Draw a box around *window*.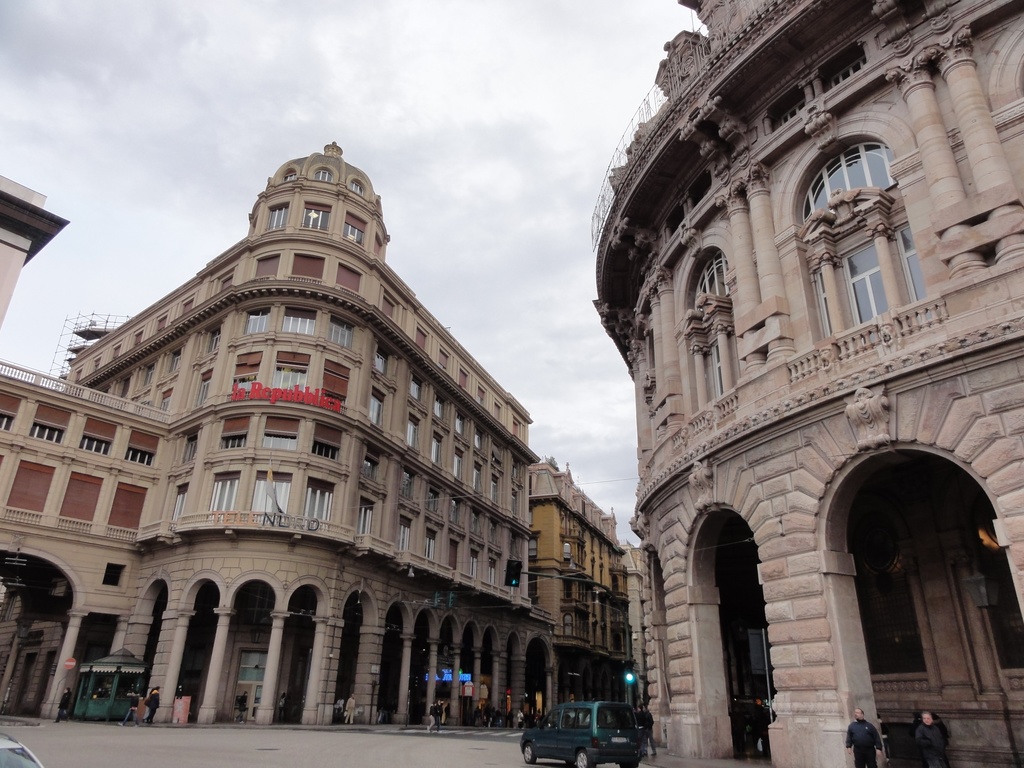
rect(415, 320, 428, 355).
